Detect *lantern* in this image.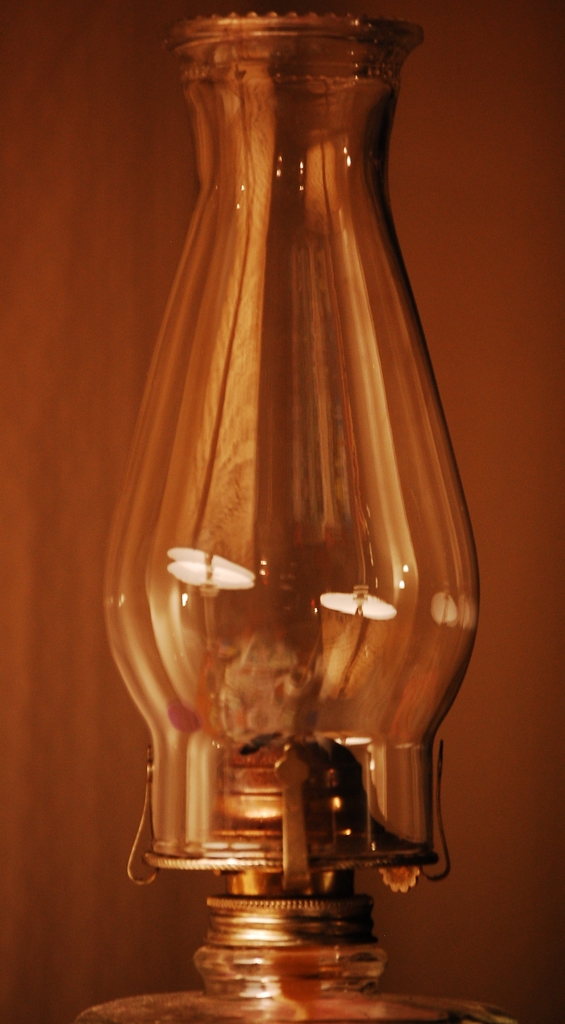
Detection: bbox(107, 0, 494, 1023).
